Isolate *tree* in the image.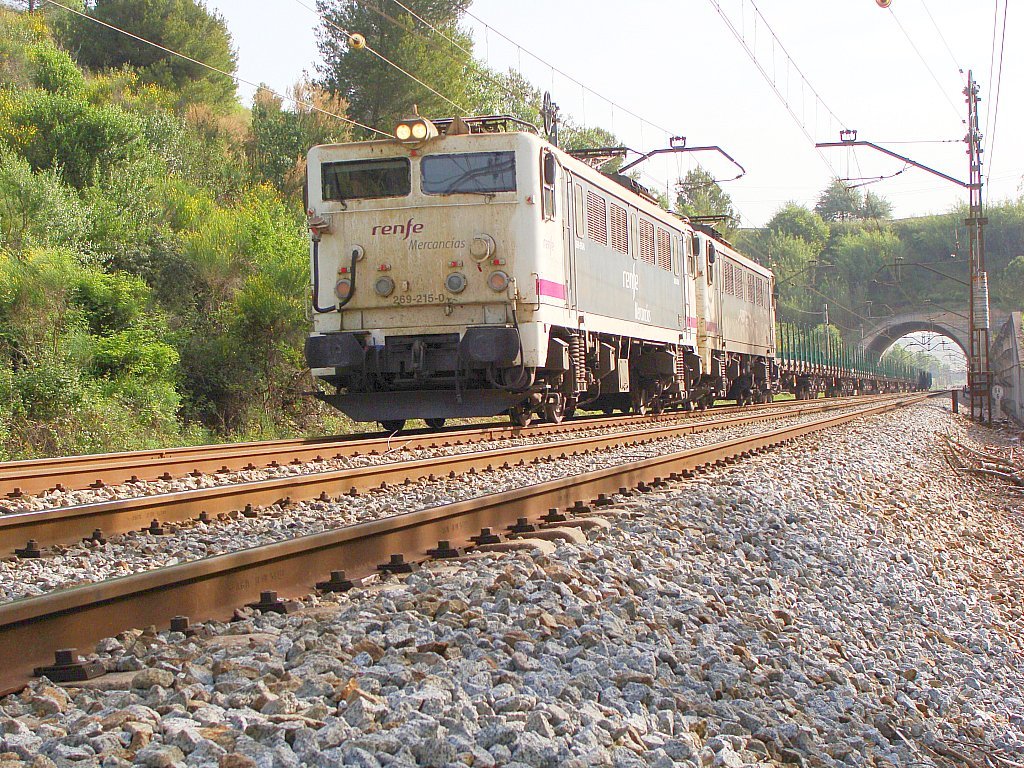
Isolated region: bbox=[882, 191, 1023, 308].
